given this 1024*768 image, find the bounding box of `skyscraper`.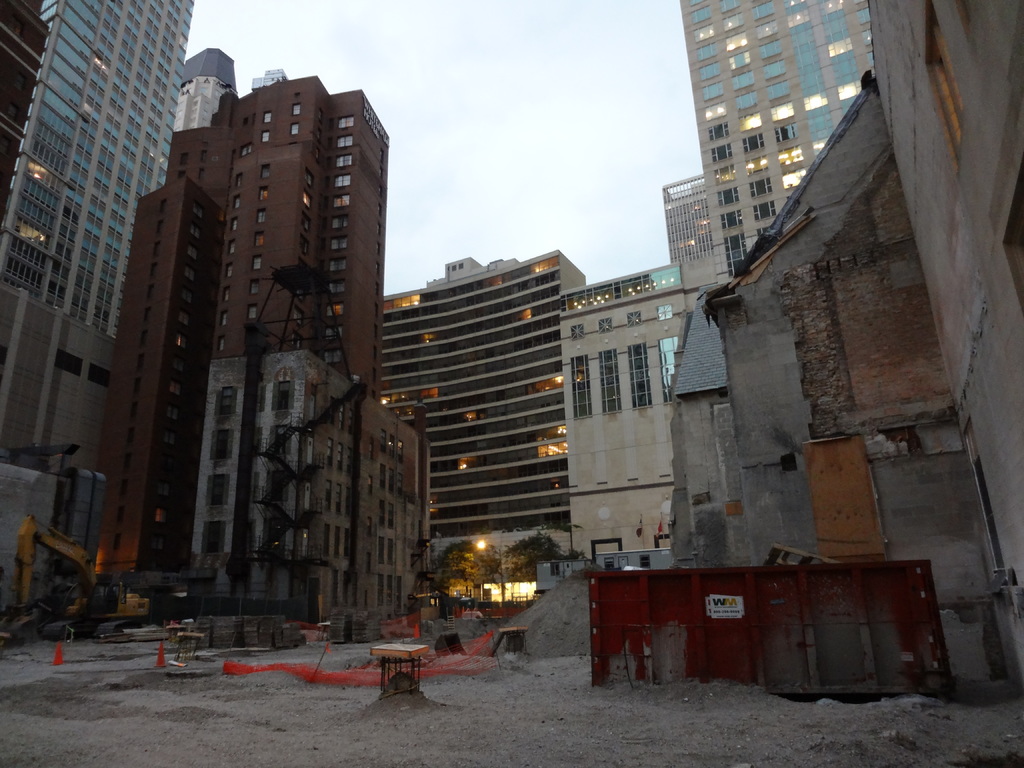
[x1=673, y1=0, x2=870, y2=292].
